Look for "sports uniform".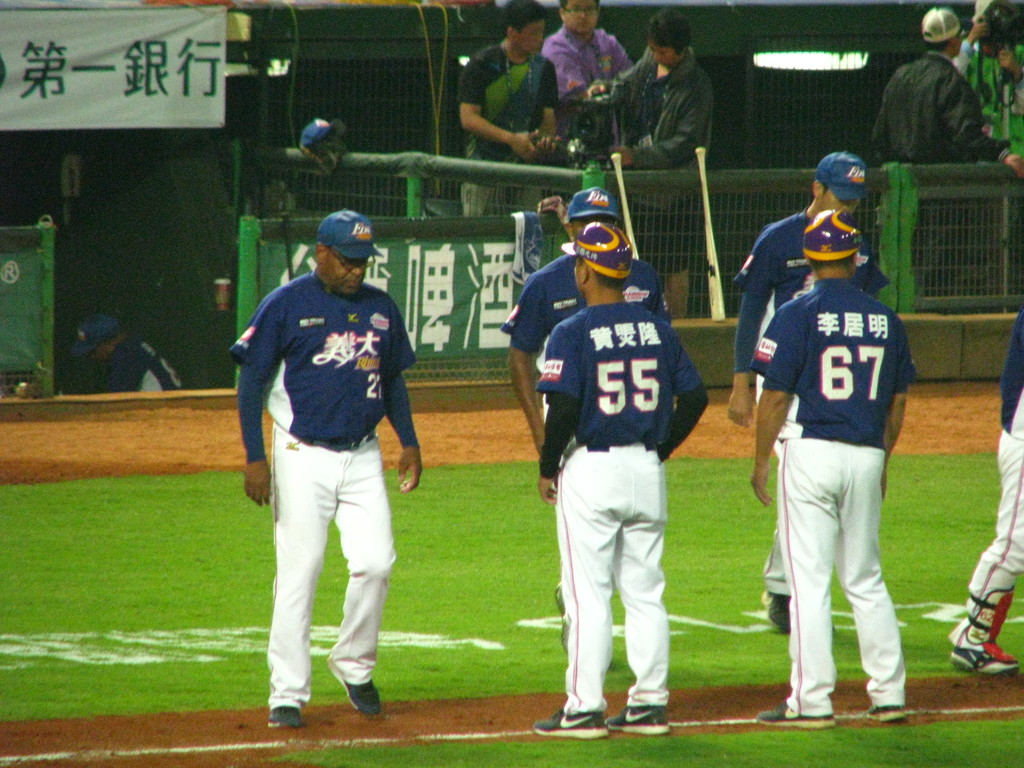
Found: (755, 276, 911, 716).
